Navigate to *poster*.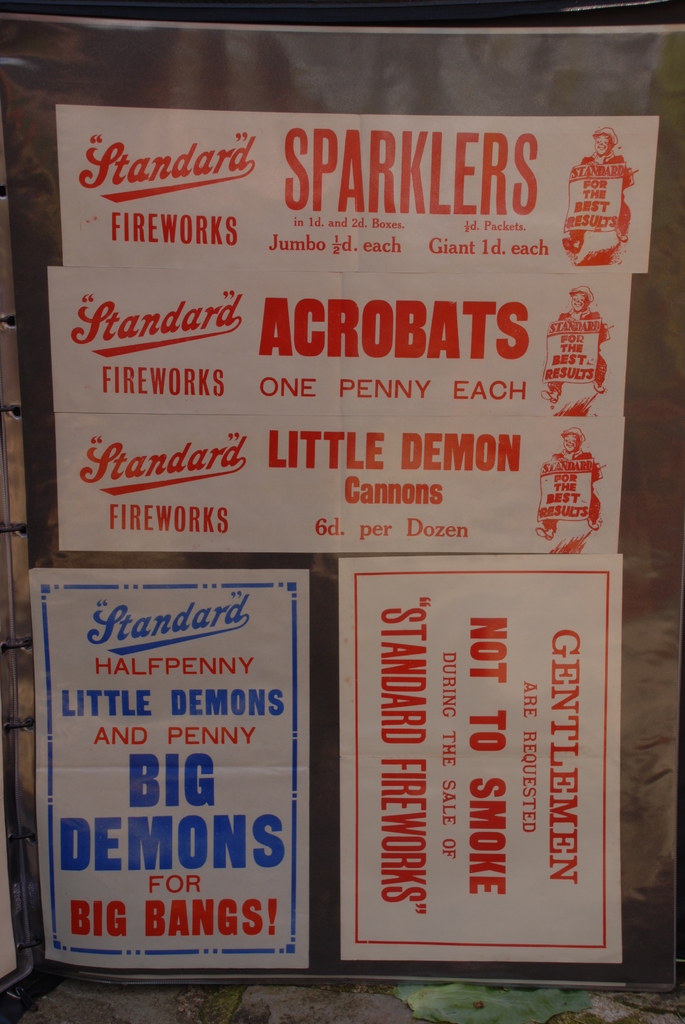
Navigation target: Rect(53, 106, 661, 271).
